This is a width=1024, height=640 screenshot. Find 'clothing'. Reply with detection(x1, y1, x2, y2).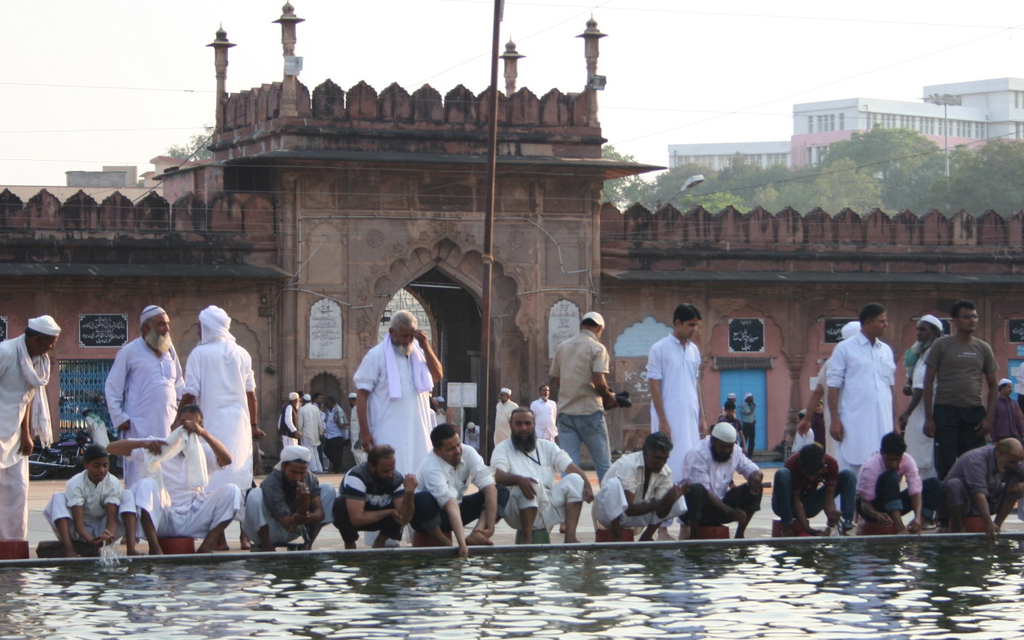
detection(465, 422, 484, 454).
